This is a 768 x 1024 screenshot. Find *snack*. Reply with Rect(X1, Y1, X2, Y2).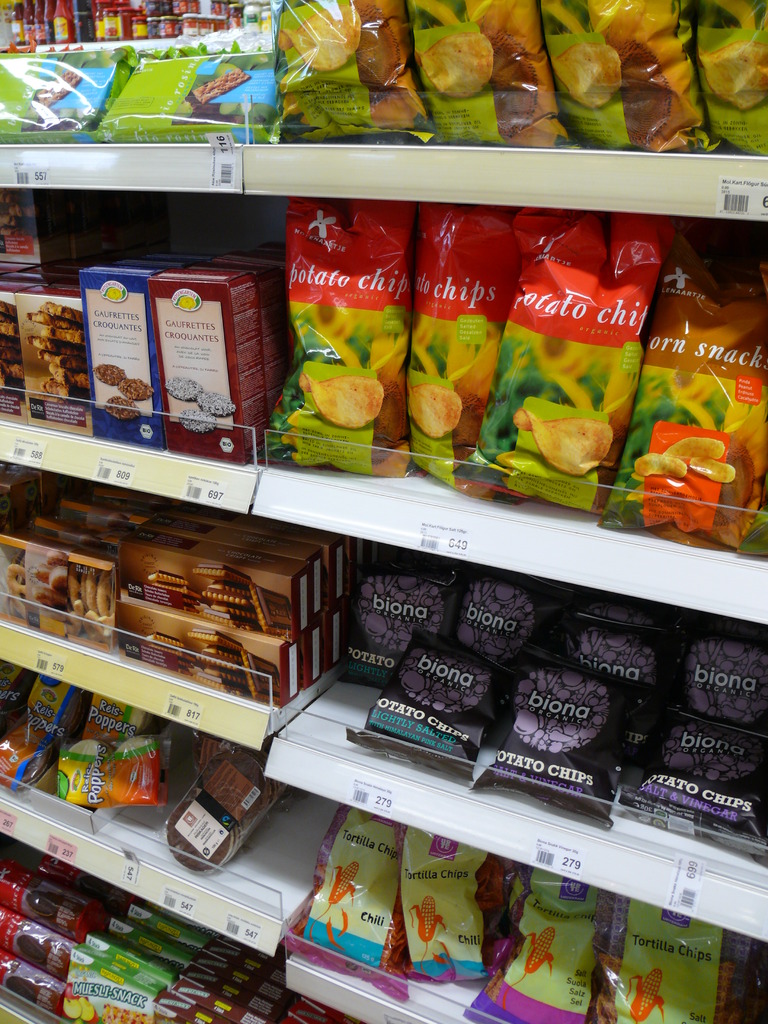
Rect(0, 0, 765, 158).
